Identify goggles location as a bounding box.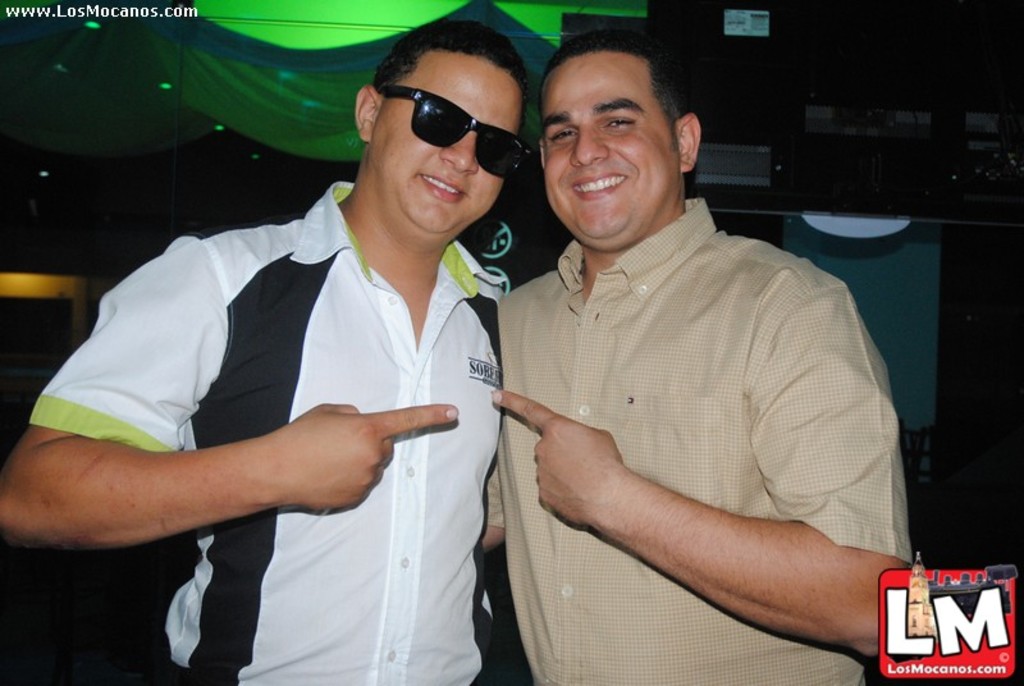
Rect(366, 74, 534, 160).
